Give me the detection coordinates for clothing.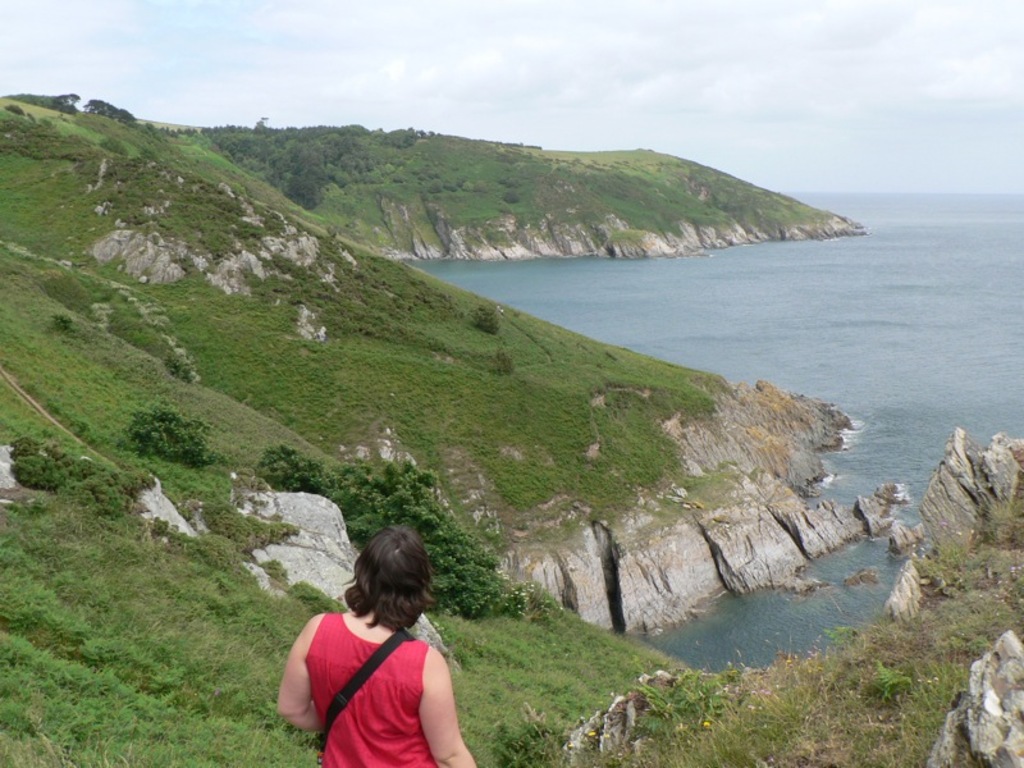
284, 590, 463, 758.
